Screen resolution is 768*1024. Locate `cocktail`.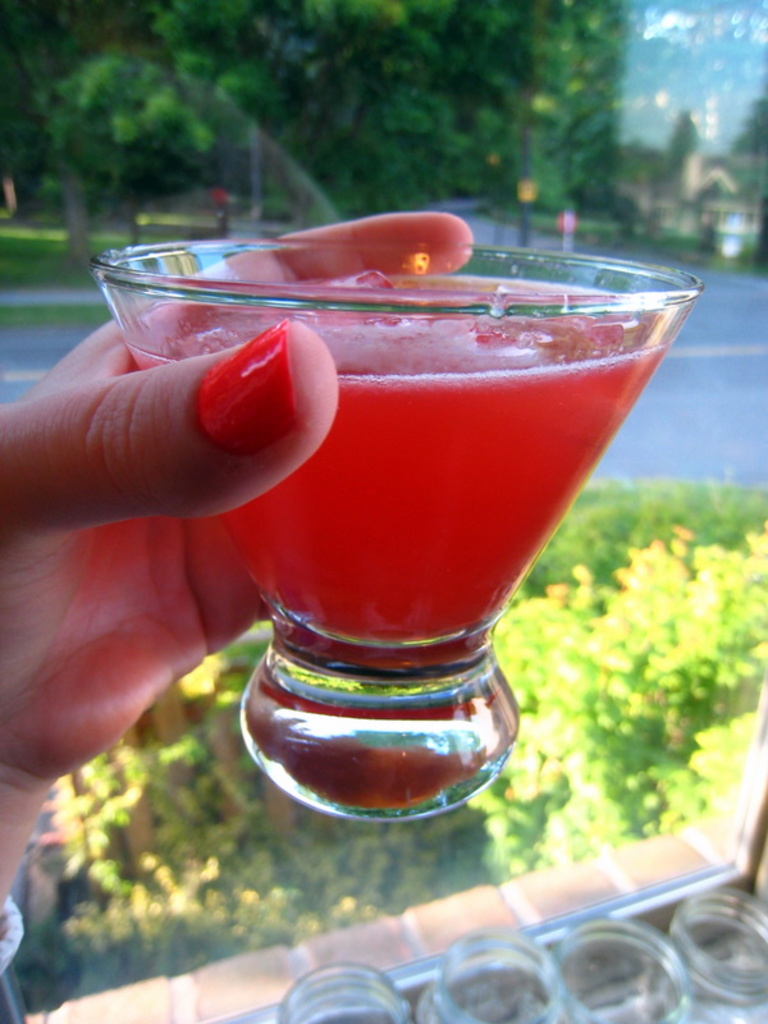
crop(97, 242, 705, 815).
